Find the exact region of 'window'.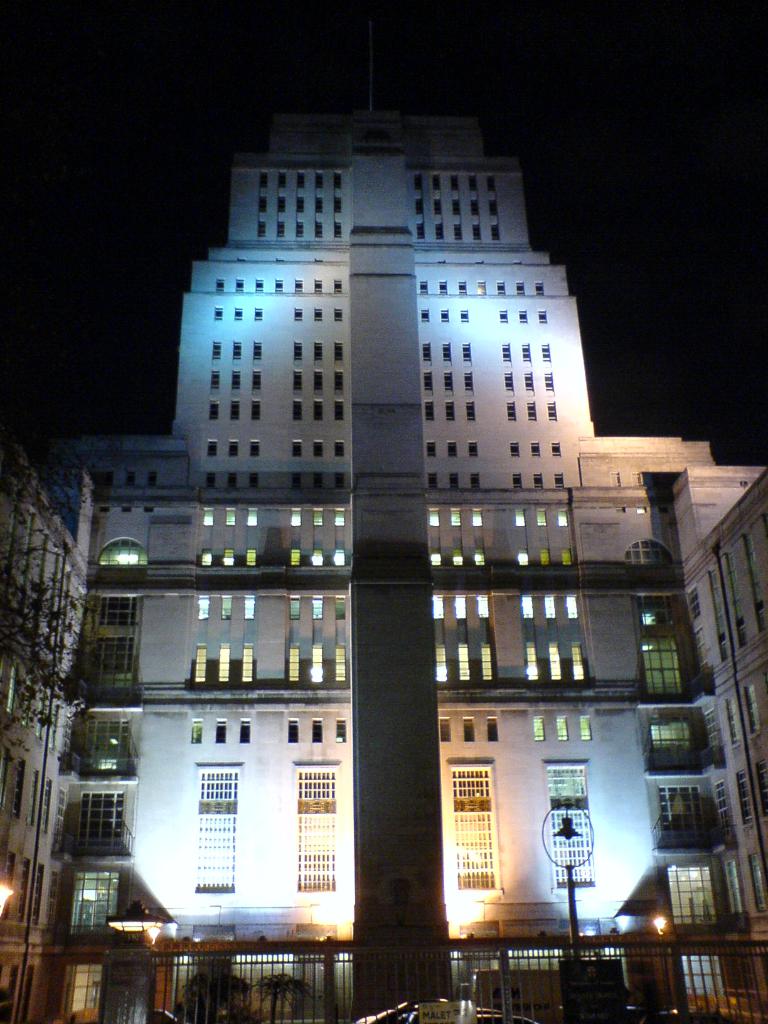
Exact region: (left=195, top=593, right=212, bottom=620).
